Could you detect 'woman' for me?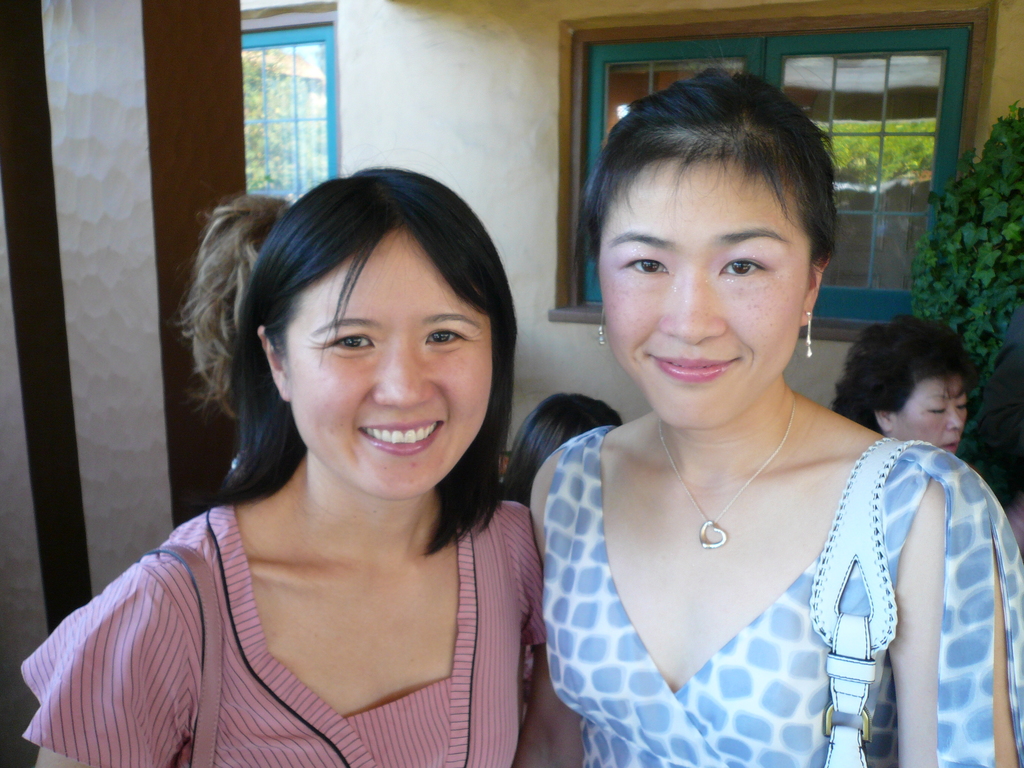
Detection result: 503:393:623:504.
